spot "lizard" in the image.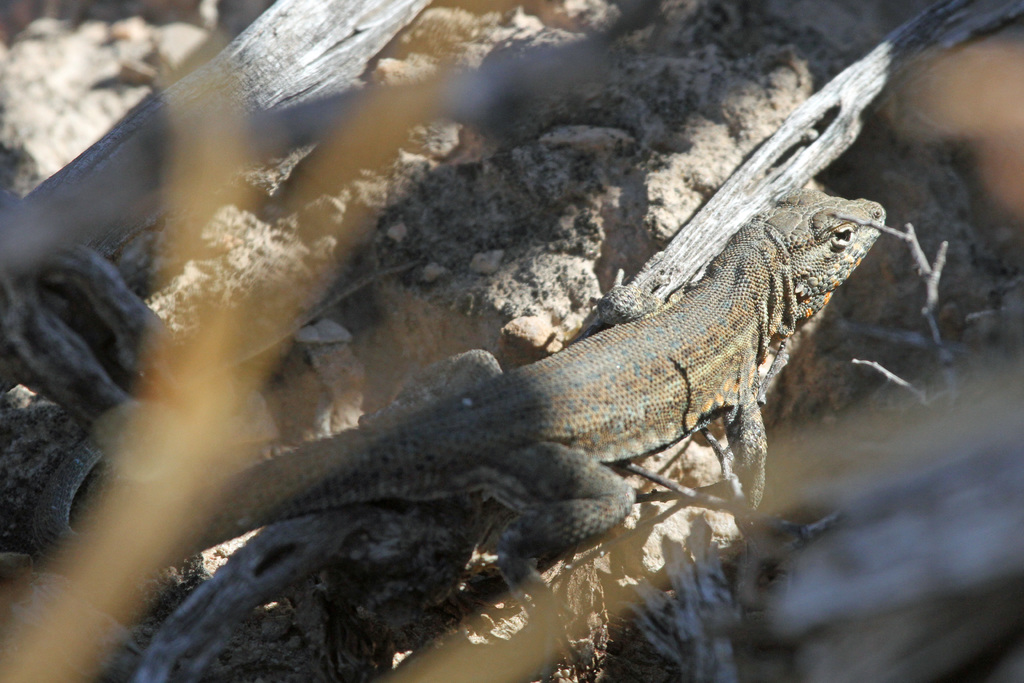
"lizard" found at x1=133, y1=100, x2=908, y2=682.
